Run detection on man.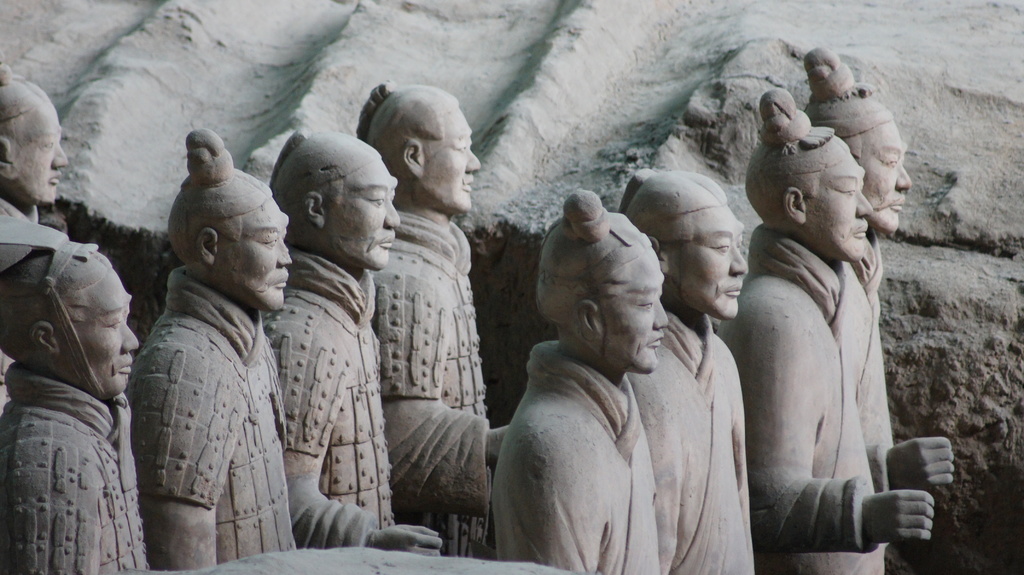
Result: {"x1": 126, "y1": 115, "x2": 322, "y2": 574}.
